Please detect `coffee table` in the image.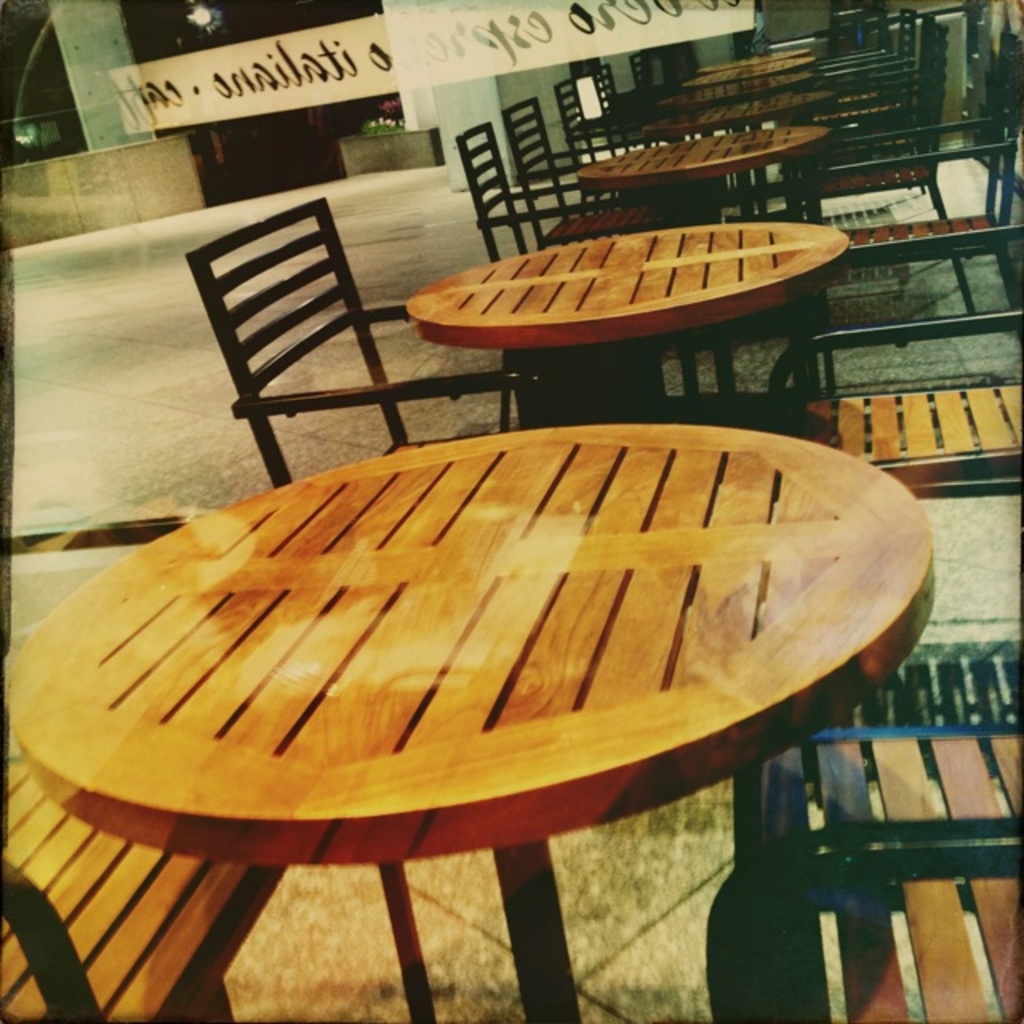
(x1=568, y1=134, x2=826, y2=227).
